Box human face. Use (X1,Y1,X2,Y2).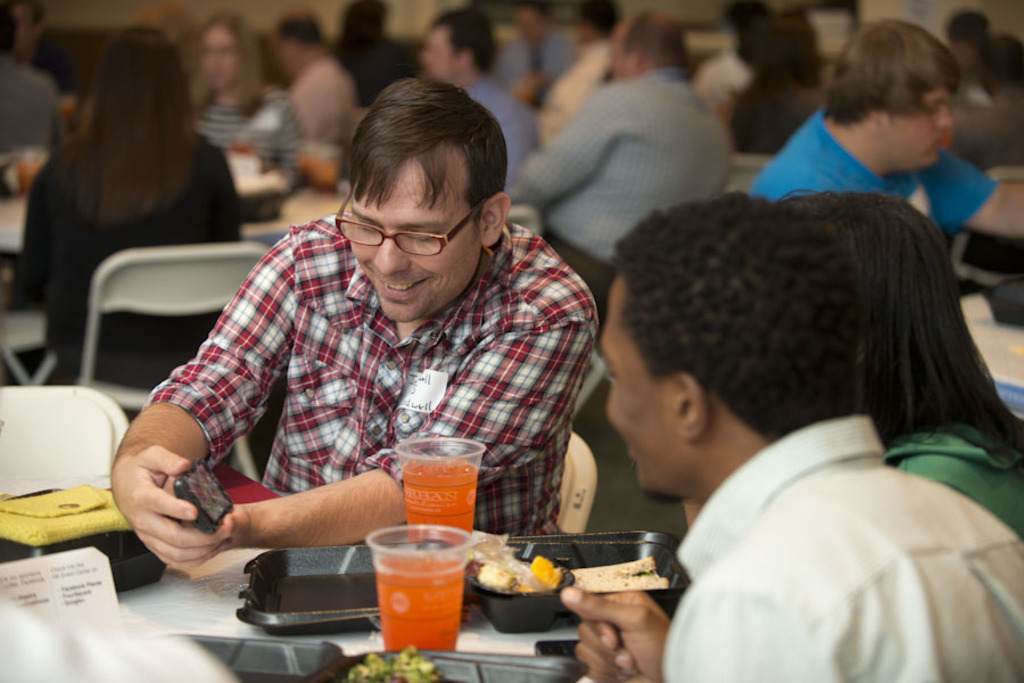
(514,9,548,44).
